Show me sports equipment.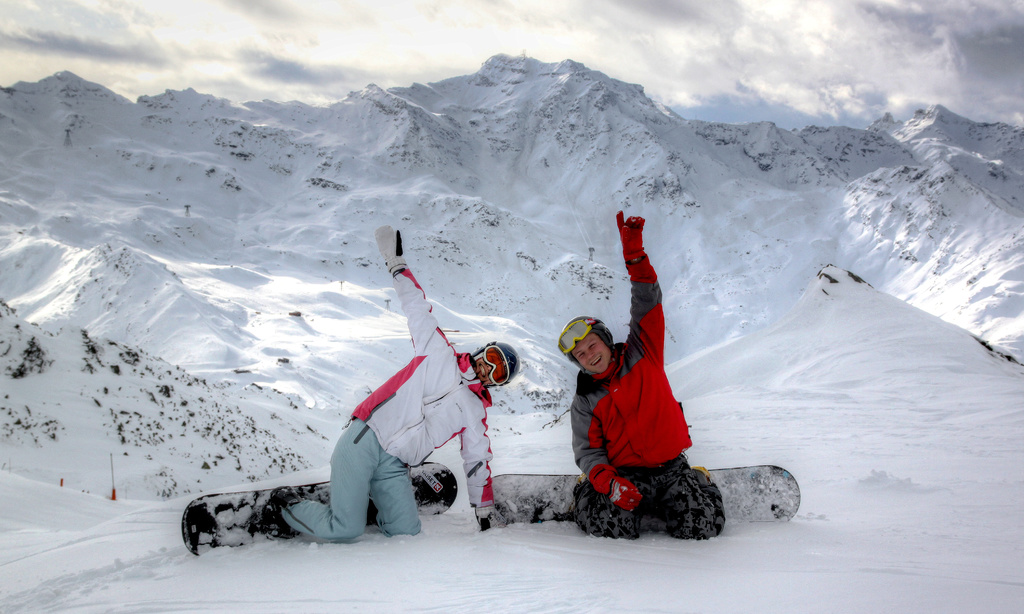
sports equipment is here: detection(186, 466, 456, 556).
